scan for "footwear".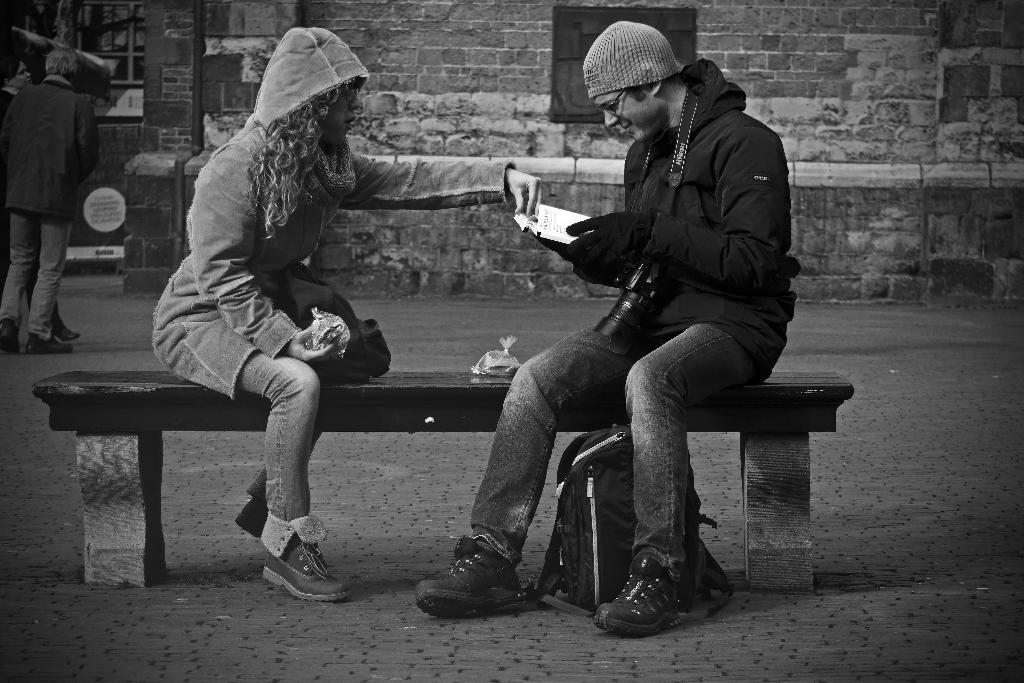
Scan result: (left=433, top=543, right=525, bottom=623).
